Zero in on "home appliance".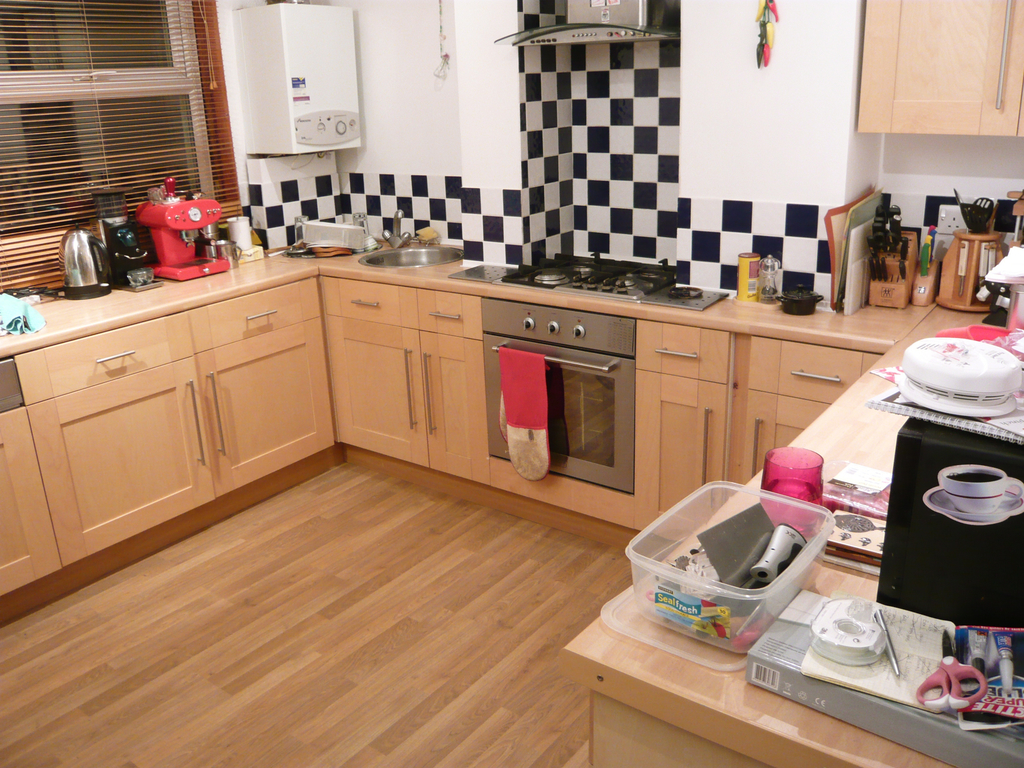
Zeroed in: (94, 208, 163, 298).
